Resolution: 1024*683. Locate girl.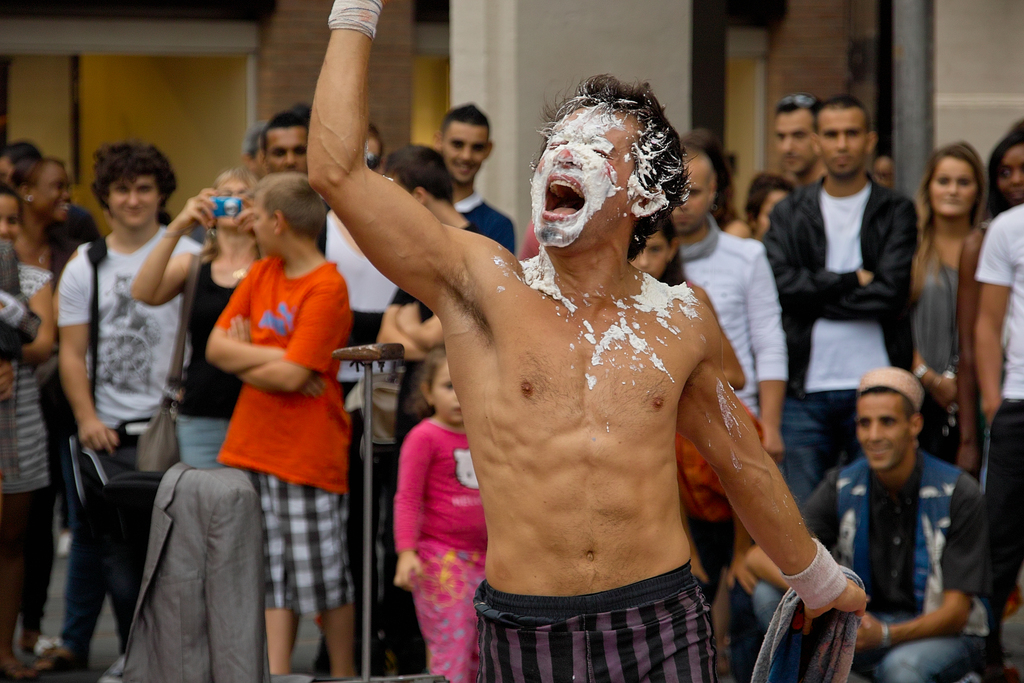
locate(395, 345, 489, 682).
